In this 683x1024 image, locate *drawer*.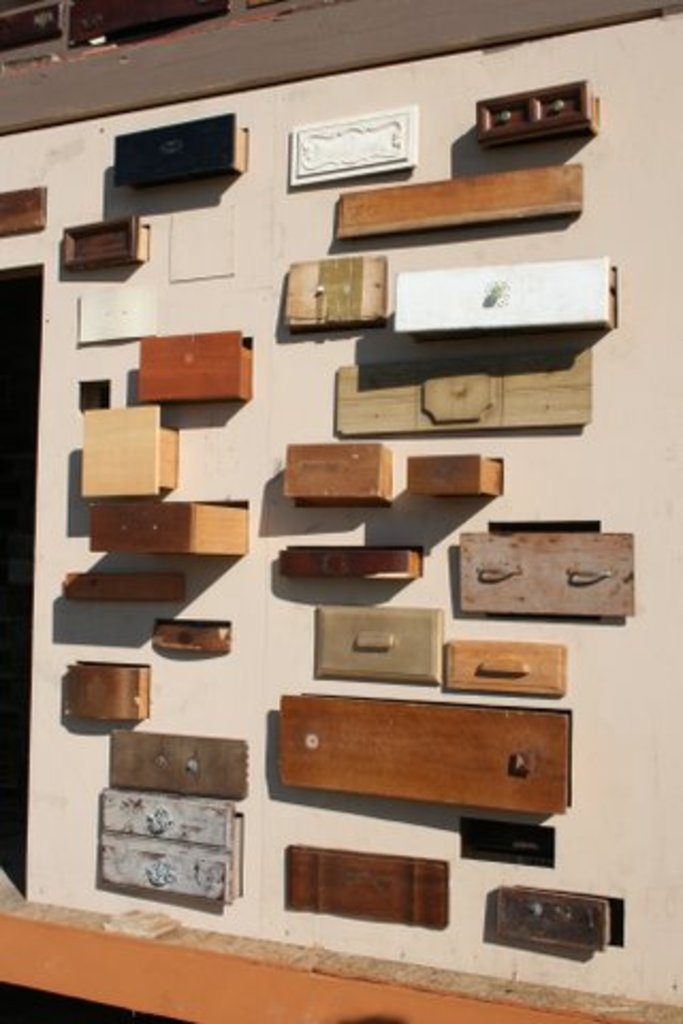
Bounding box: box=[132, 329, 248, 397].
